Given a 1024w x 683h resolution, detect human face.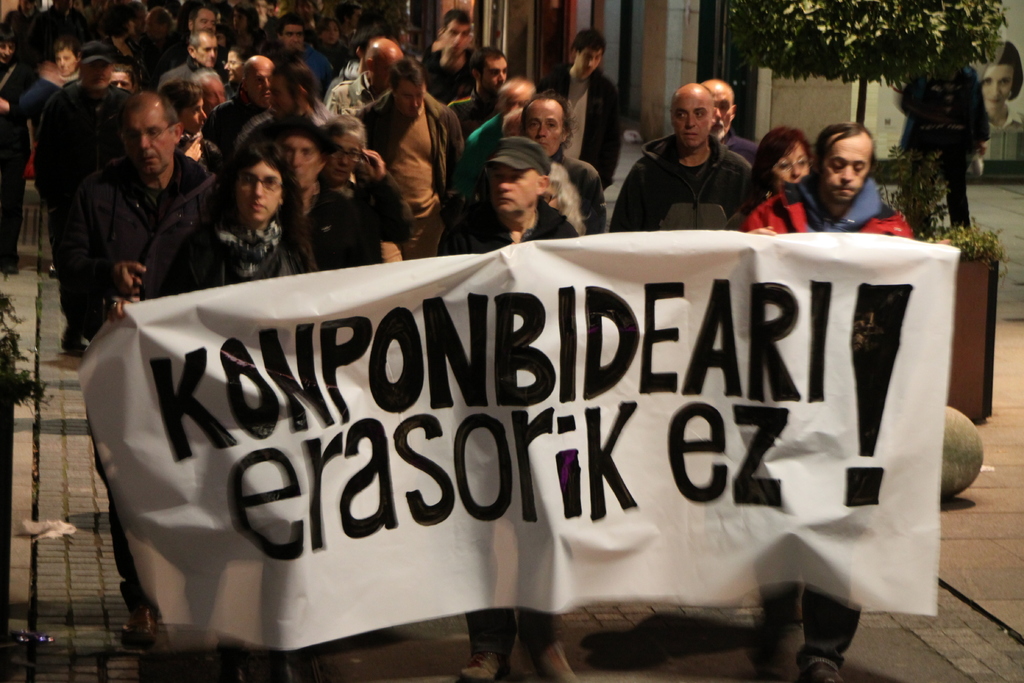
[left=115, top=99, right=177, bottom=177].
